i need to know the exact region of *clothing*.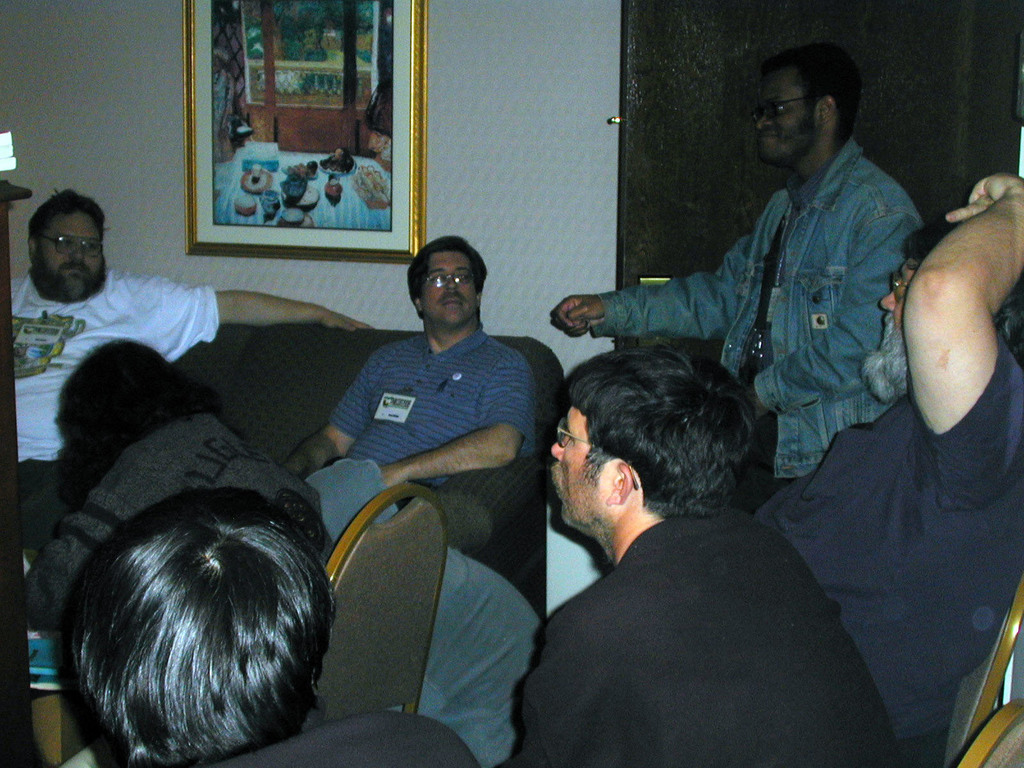
Region: (502, 499, 895, 767).
